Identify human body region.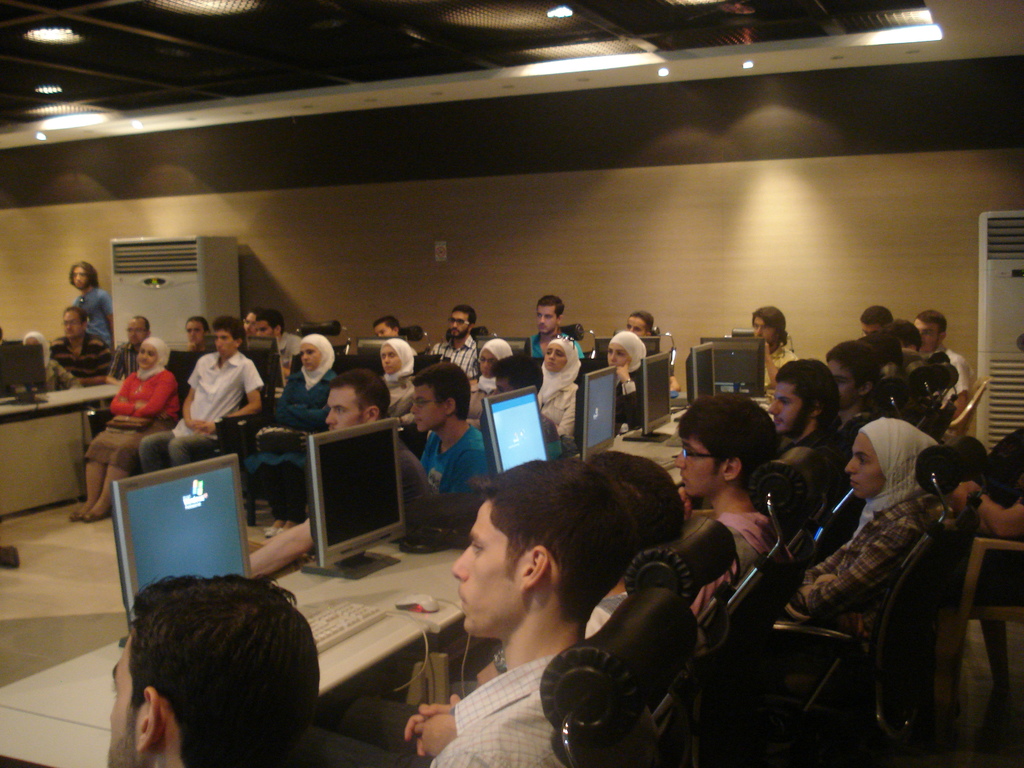
Region: {"x1": 18, "y1": 328, "x2": 68, "y2": 392}.
